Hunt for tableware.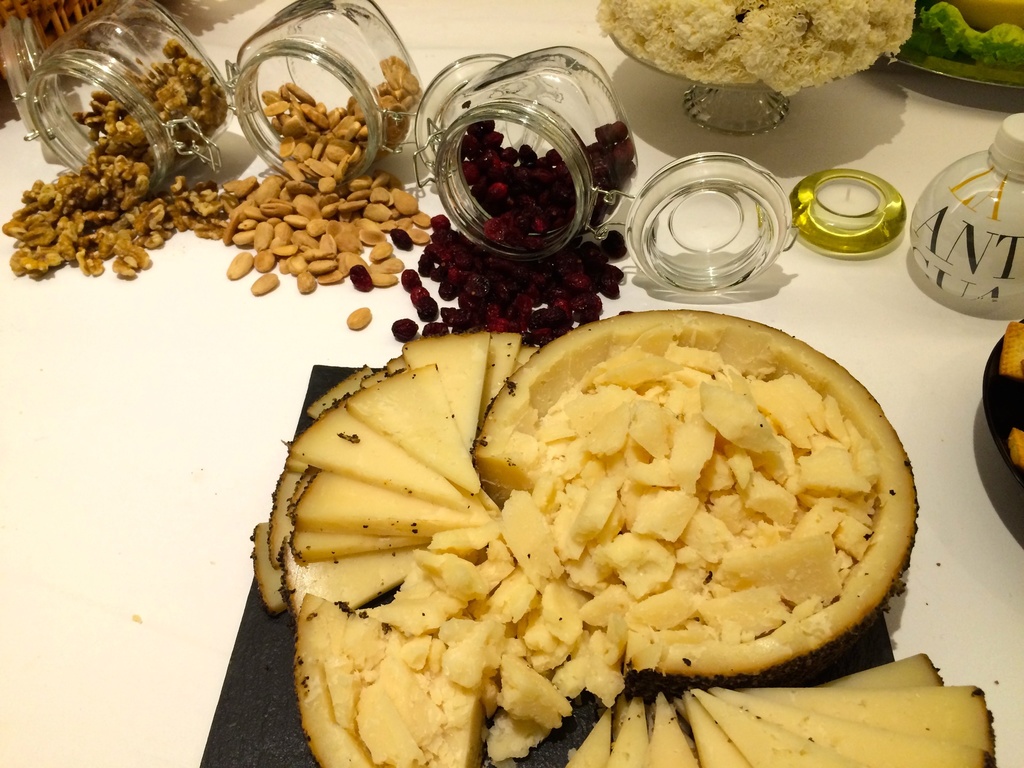
Hunted down at left=4, top=0, right=241, bottom=226.
